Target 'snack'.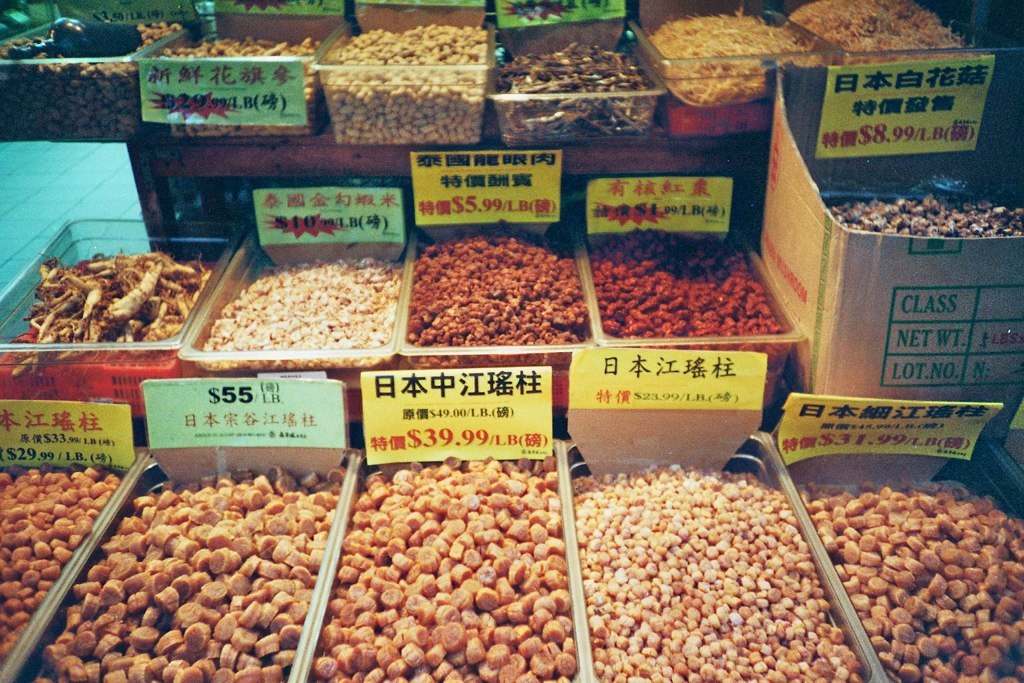
Target region: Rect(575, 471, 849, 682).
